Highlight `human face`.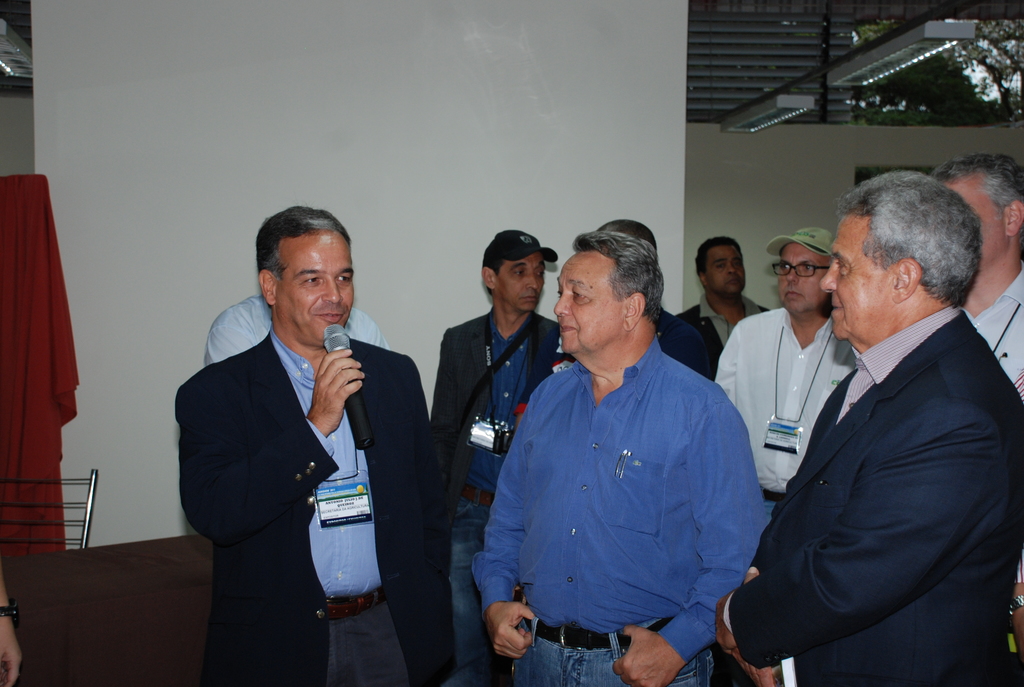
Highlighted region: bbox=(556, 249, 619, 352).
